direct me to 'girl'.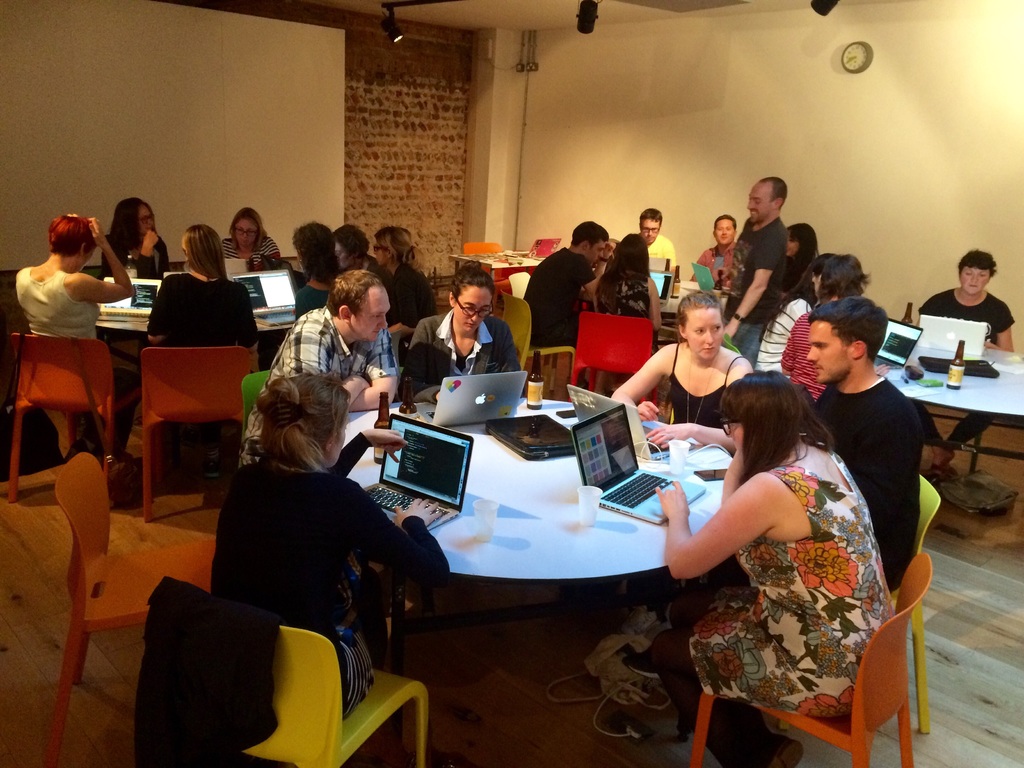
Direction: 779/224/828/296.
